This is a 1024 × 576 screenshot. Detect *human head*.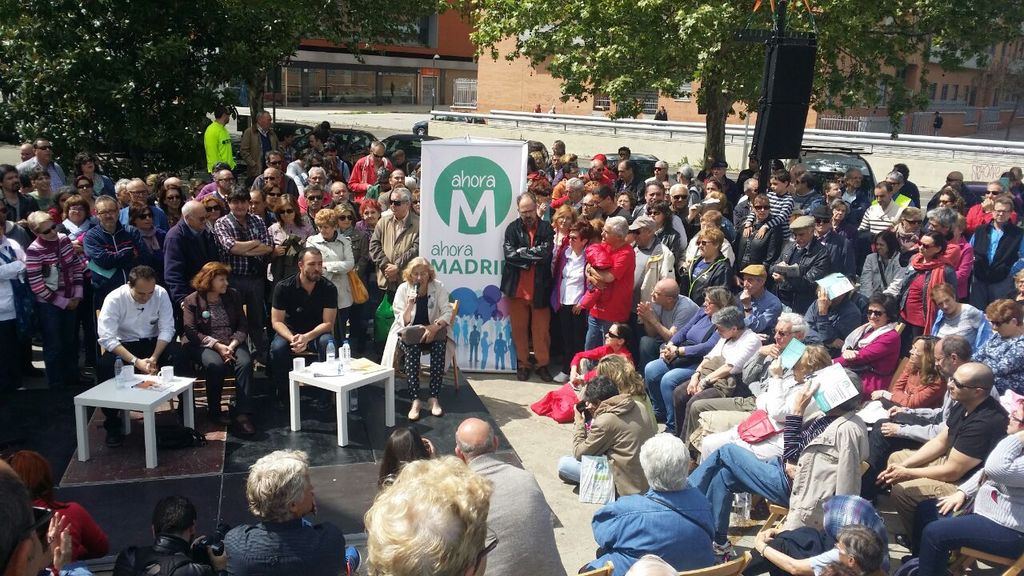
(x1=701, y1=286, x2=735, y2=317).
